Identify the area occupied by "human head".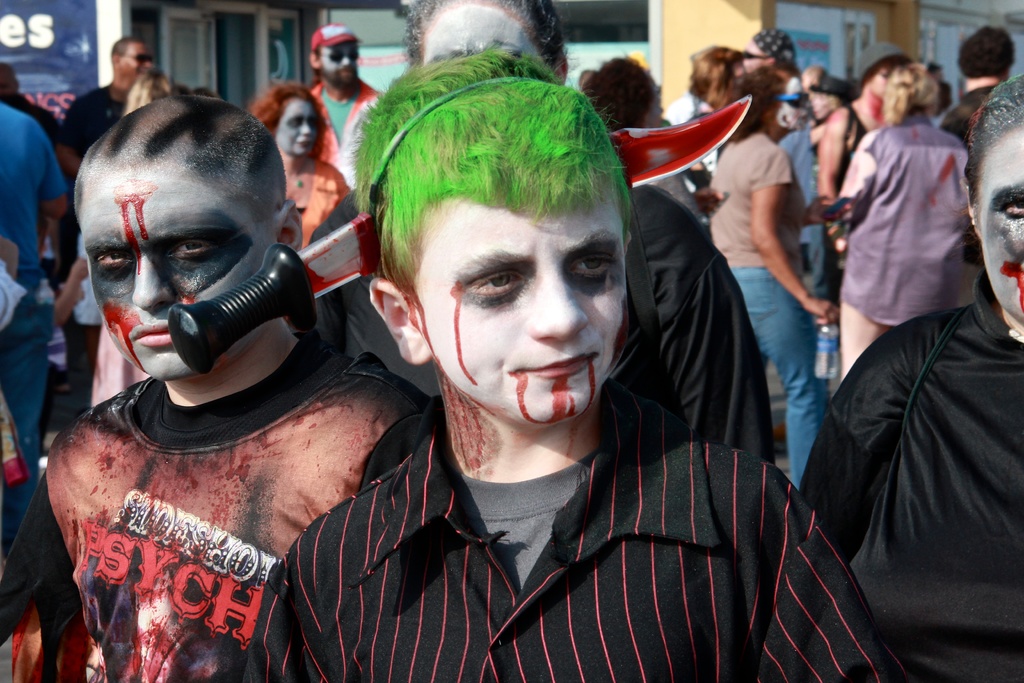
Area: (x1=727, y1=67, x2=811, y2=140).
